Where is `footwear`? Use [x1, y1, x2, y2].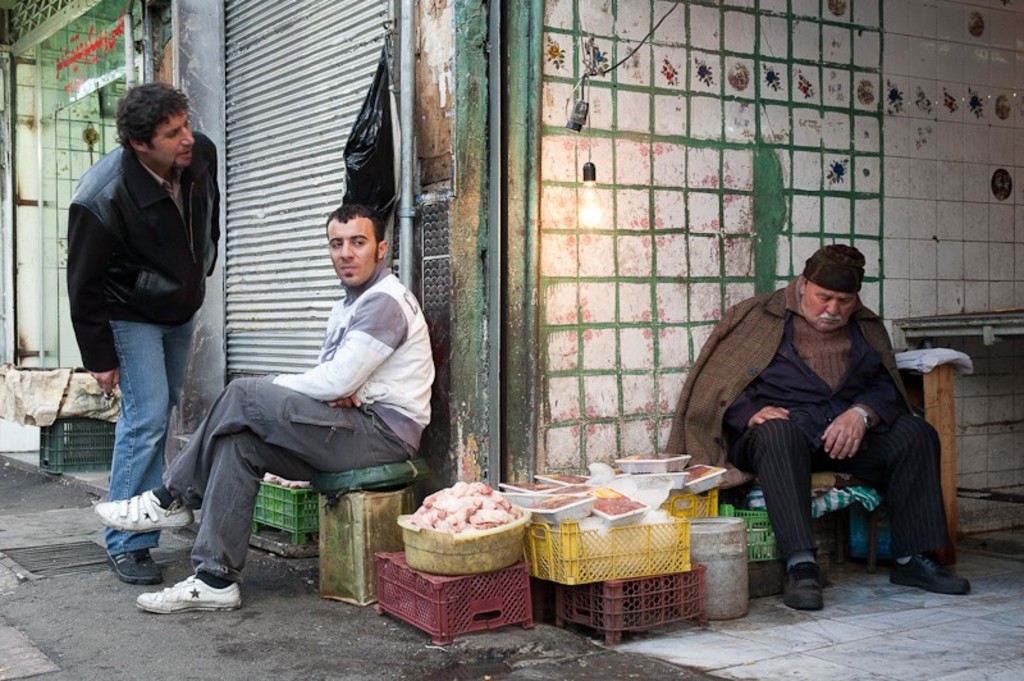
[90, 484, 197, 529].
